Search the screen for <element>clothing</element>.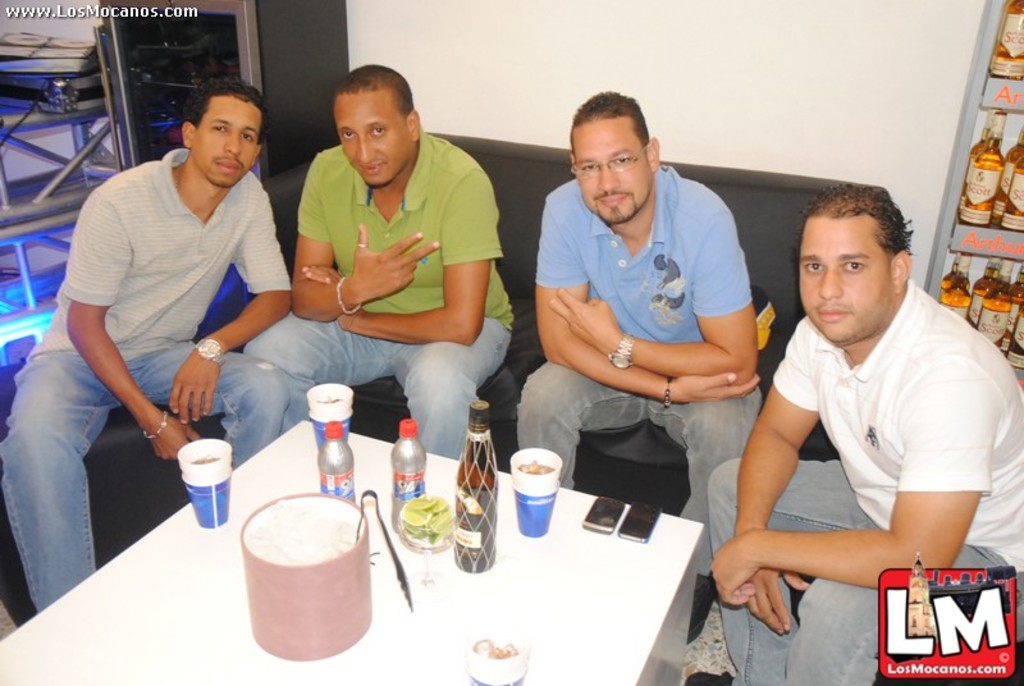
Found at (515,163,758,578).
